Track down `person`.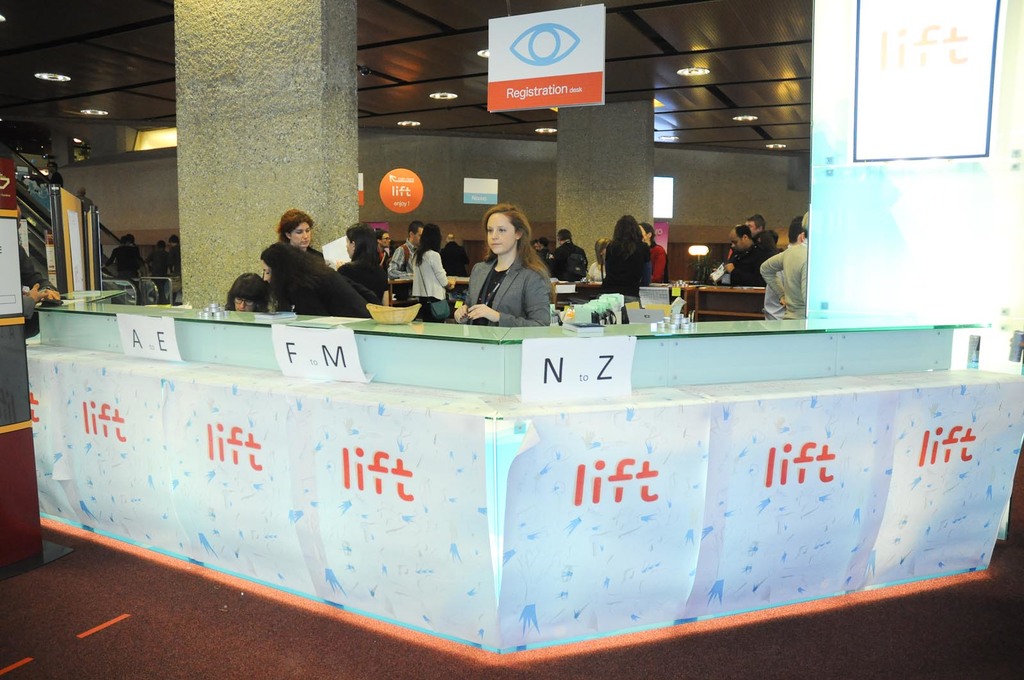
Tracked to (224,270,269,310).
